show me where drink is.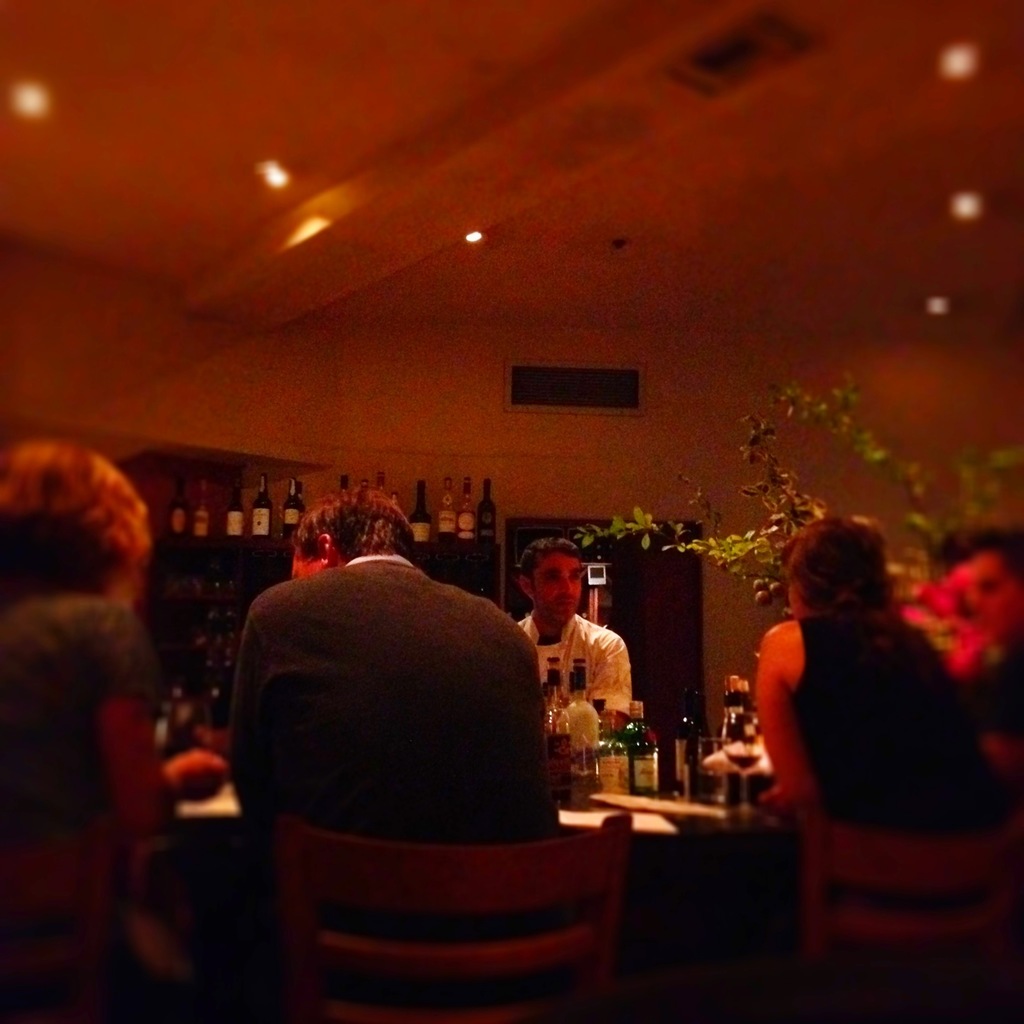
drink is at Rect(616, 700, 661, 796).
